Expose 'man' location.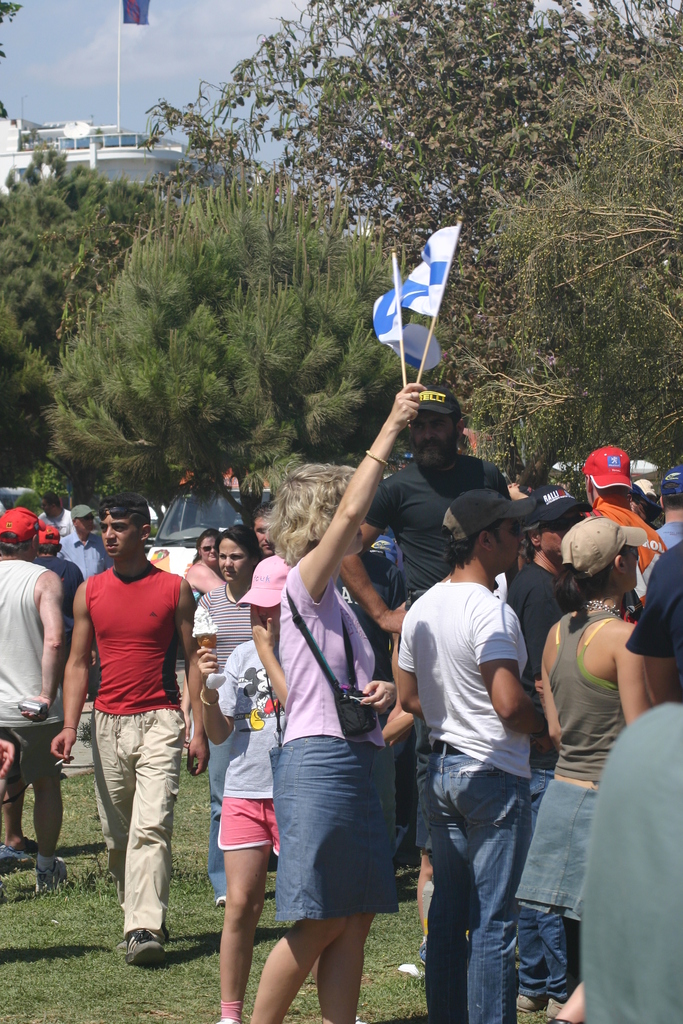
Exposed at region(251, 504, 275, 556).
